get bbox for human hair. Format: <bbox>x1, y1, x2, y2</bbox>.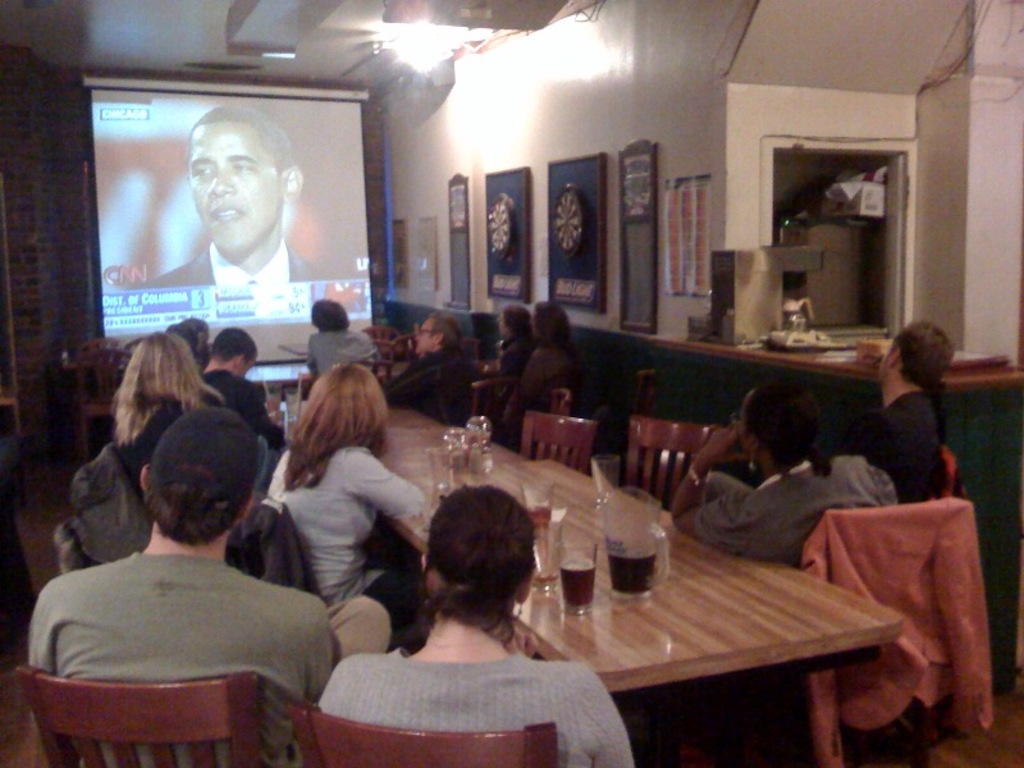
<bbox>143, 466, 241, 543</bbox>.
